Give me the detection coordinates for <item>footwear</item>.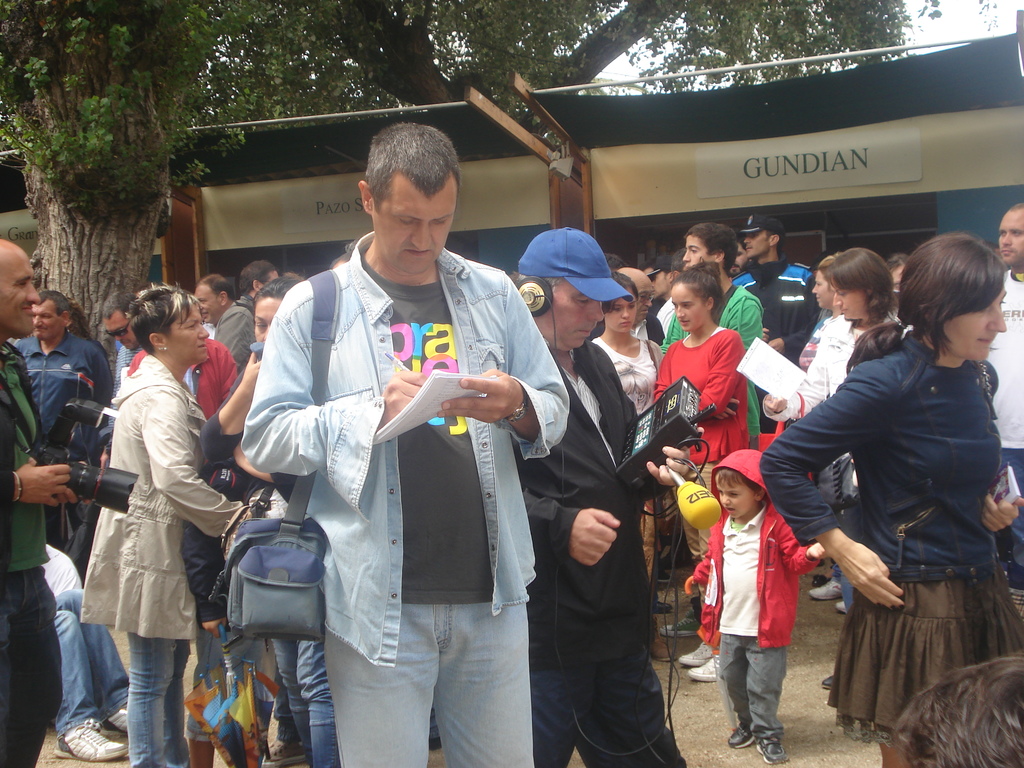
l=655, t=569, r=670, b=582.
